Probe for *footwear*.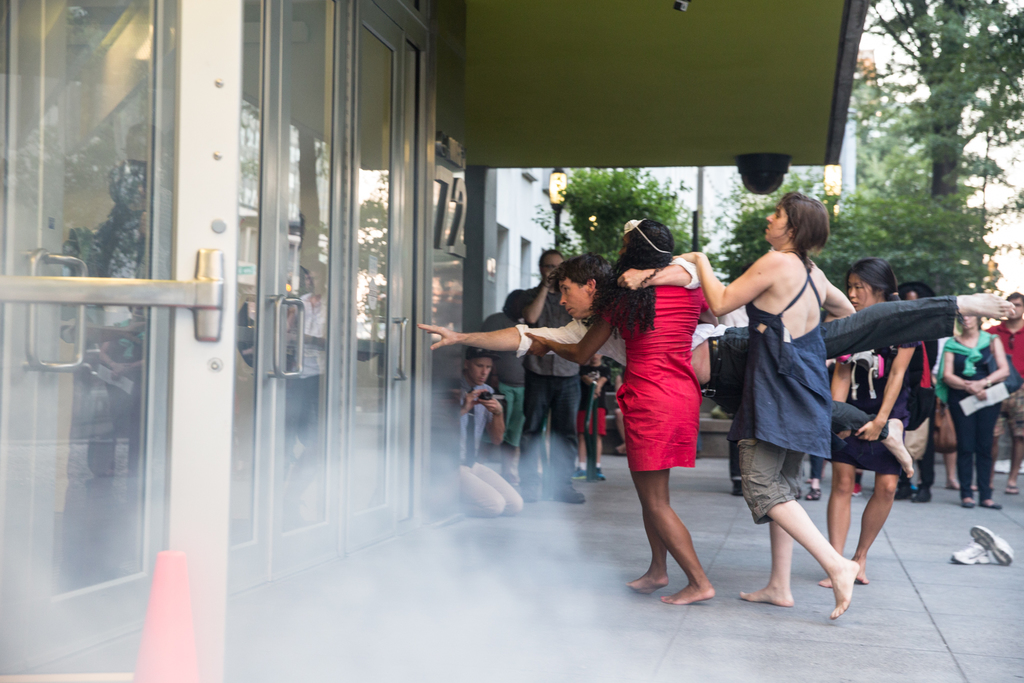
Probe result: (618,443,626,452).
